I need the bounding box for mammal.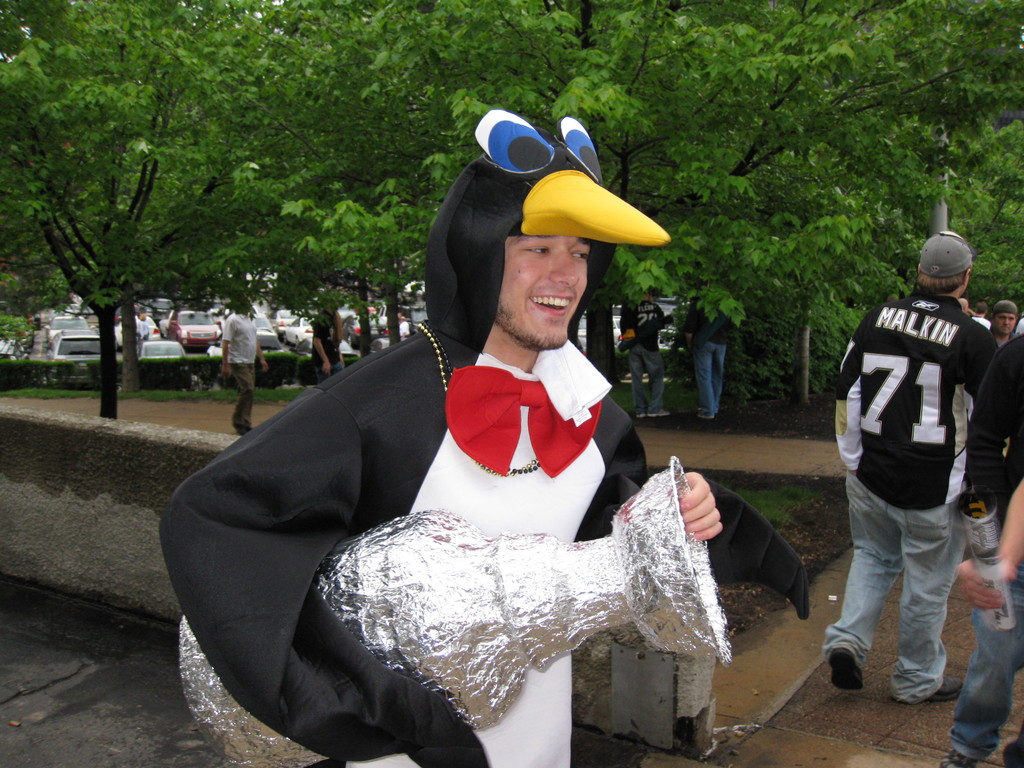
Here it is: (941, 326, 1023, 767).
